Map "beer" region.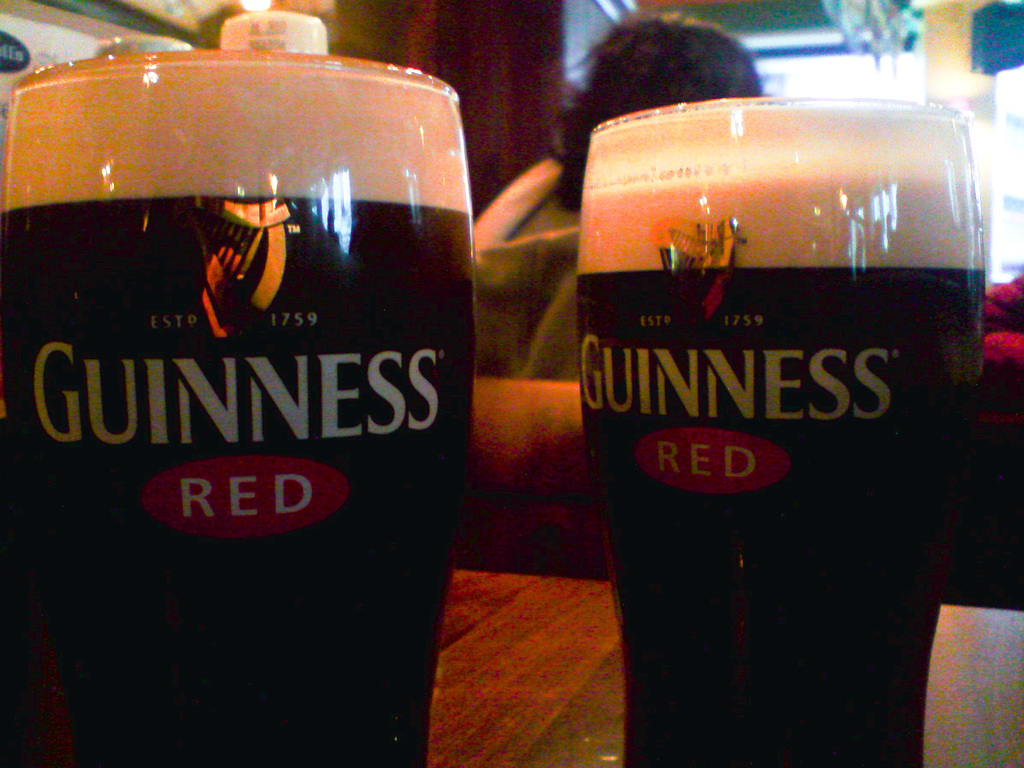
Mapped to bbox=(575, 113, 979, 767).
